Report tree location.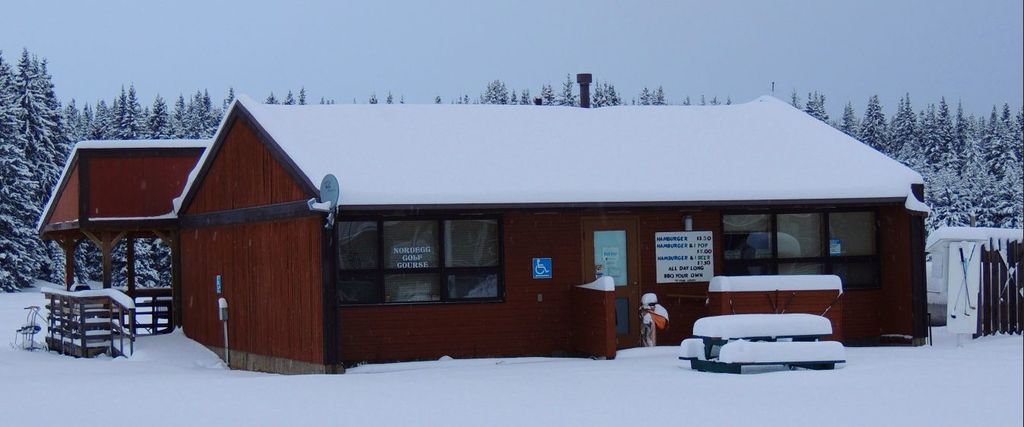
Report: 114, 74, 153, 294.
